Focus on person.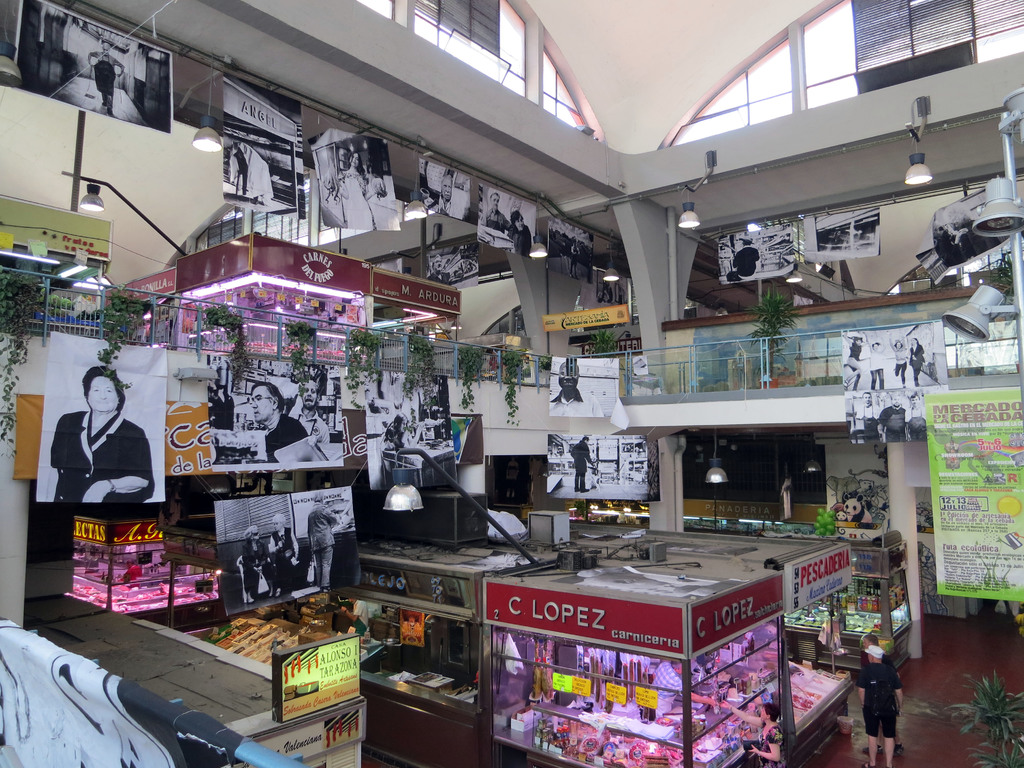
Focused at rect(547, 358, 605, 420).
